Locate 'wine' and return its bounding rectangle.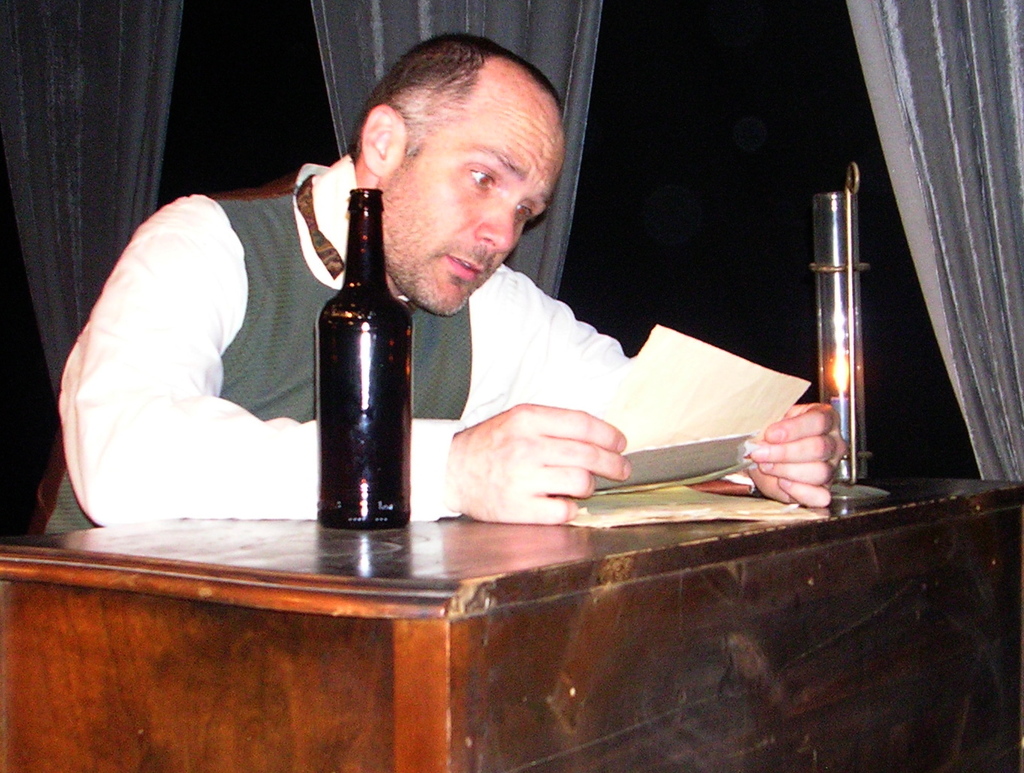
298, 164, 412, 528.
